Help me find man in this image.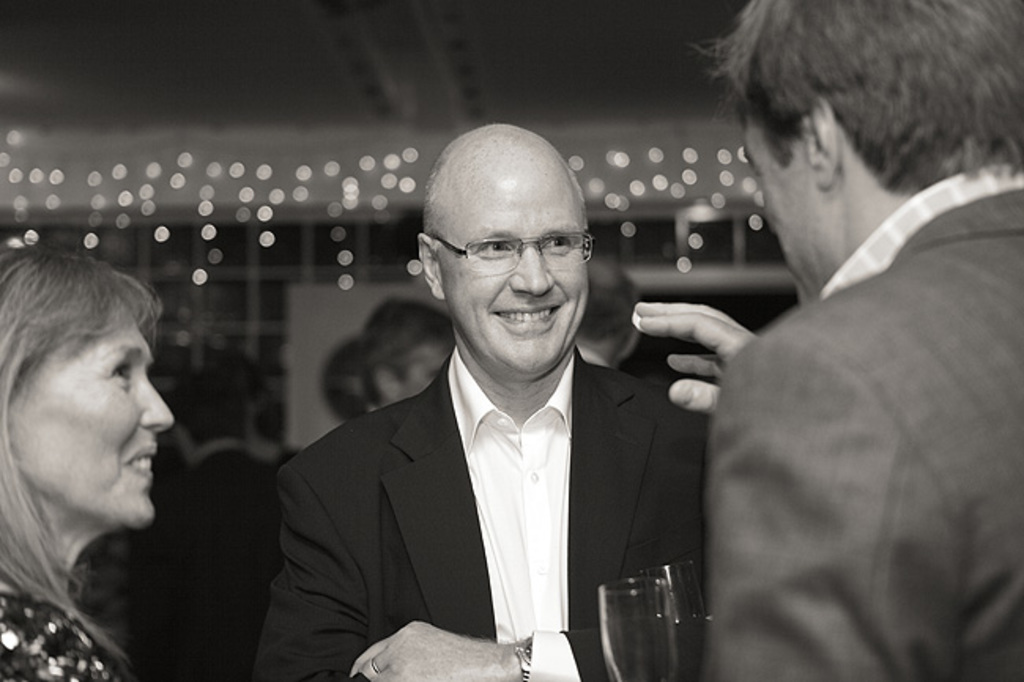
Found it: bbox=(632, 0, 1022, 680).
